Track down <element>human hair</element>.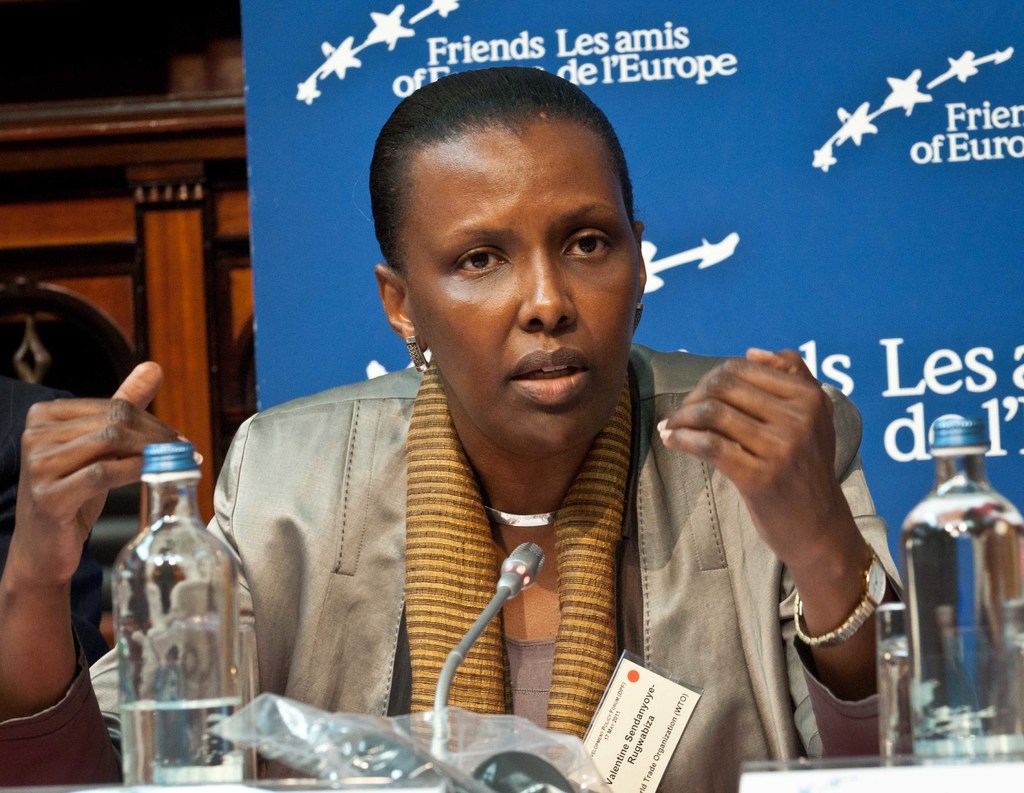
Tracked to bbox(361, 66, 652, 289).
